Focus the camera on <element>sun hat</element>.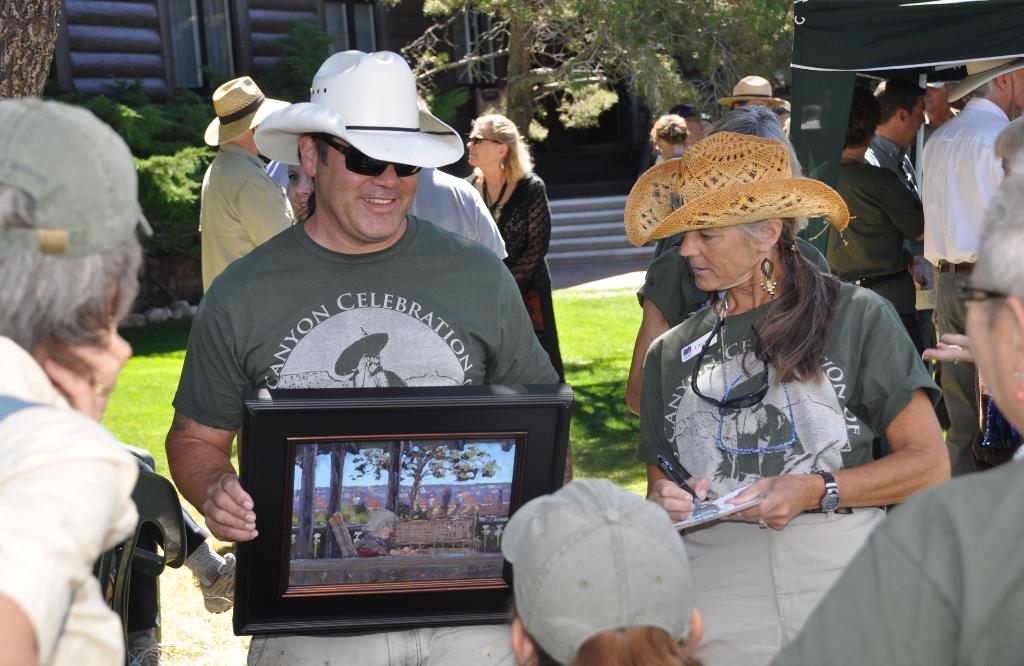
Focus region: {"left": 716, "top": 74, "right": 787, "bottom": 113}.
